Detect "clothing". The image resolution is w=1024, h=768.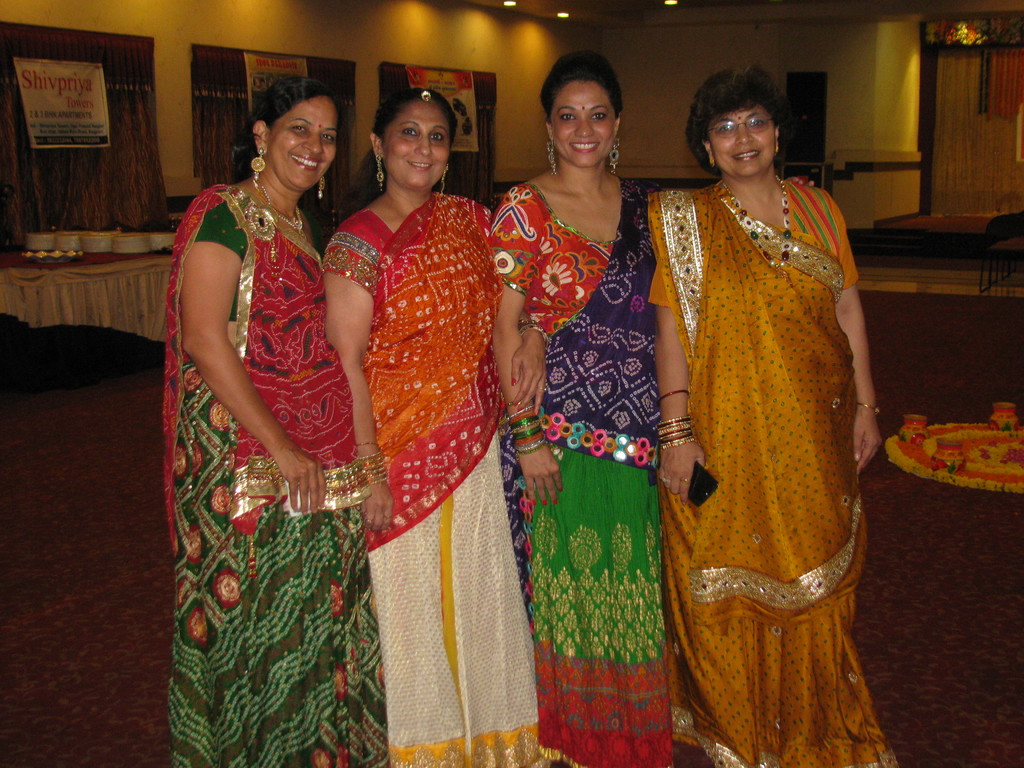
(left=647, top=152, right=917, bottom=762).
